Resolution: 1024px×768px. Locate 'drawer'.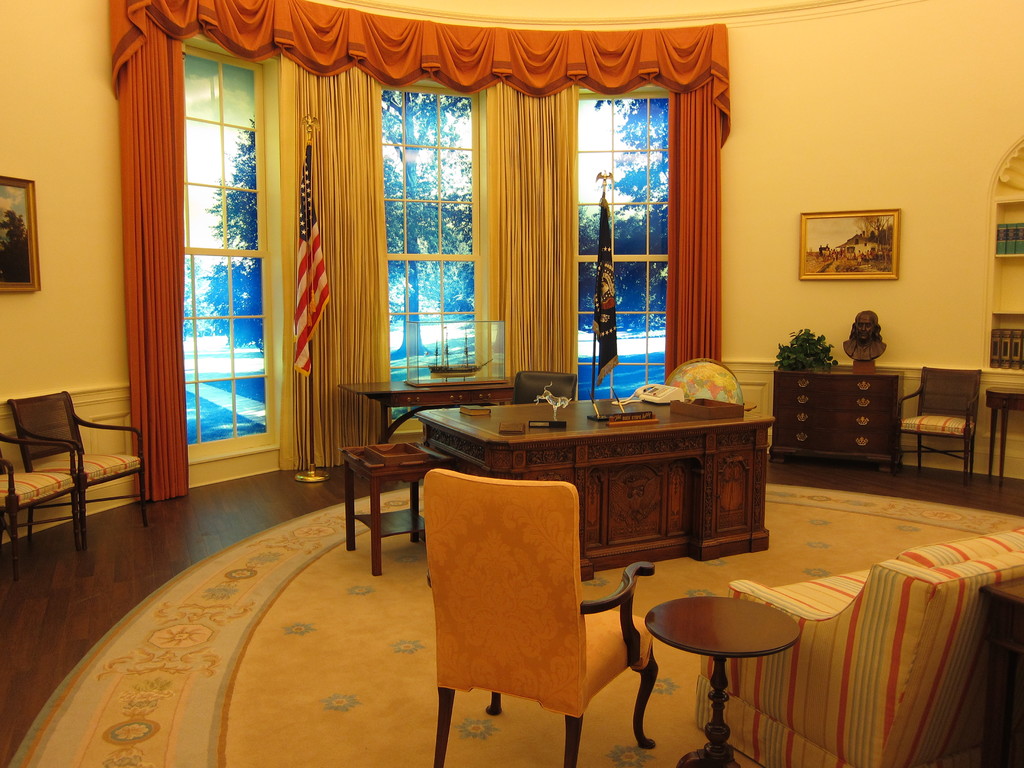
<box>397,392,513,406</box>.
